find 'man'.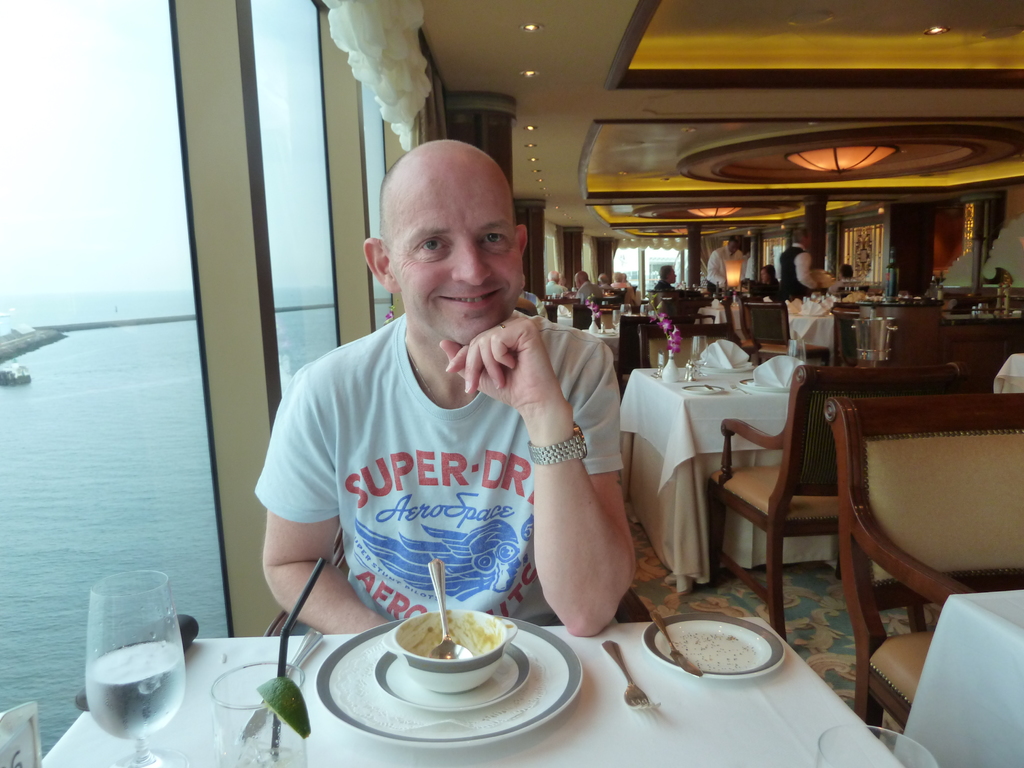
box=[652, 264, 678, 294].
